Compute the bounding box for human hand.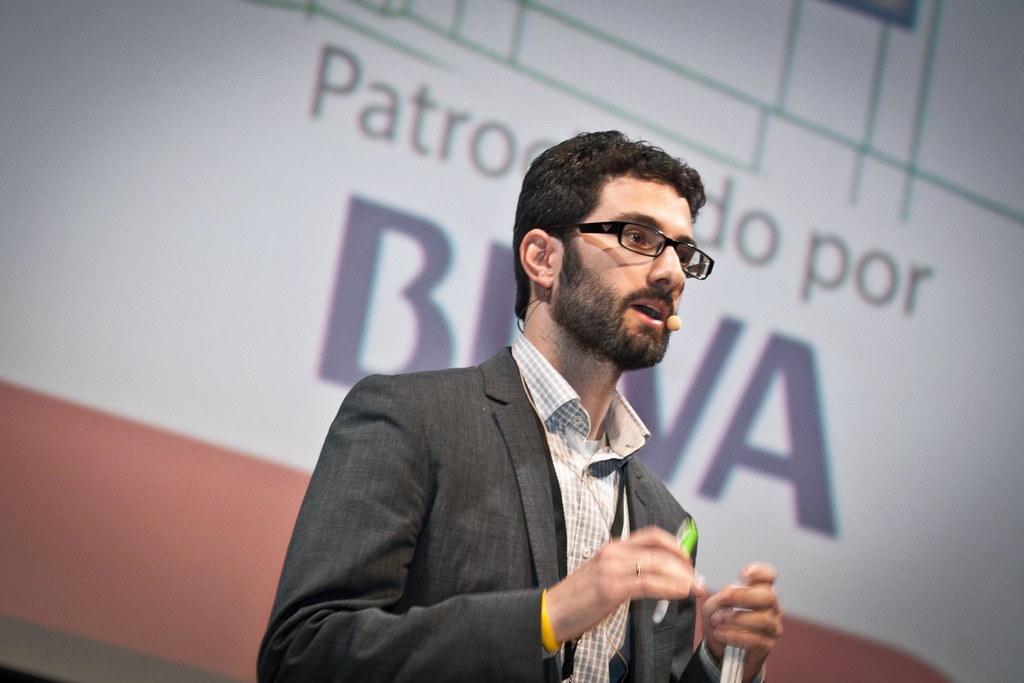
{"left": 552, "top": 523, "right": 704, "bottom": 638}.
